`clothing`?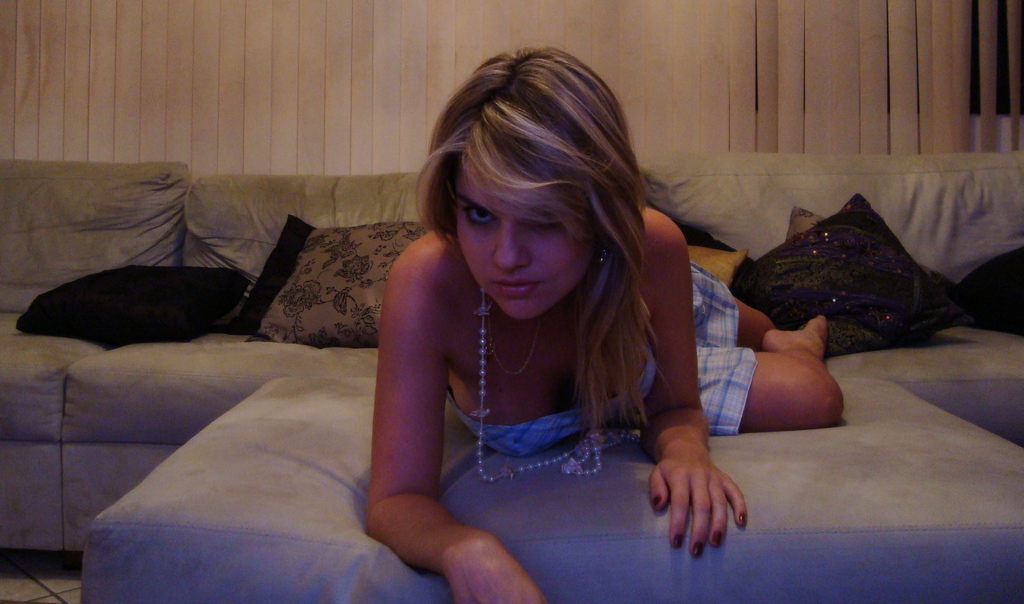
rect(450, 263, 753, 465)
